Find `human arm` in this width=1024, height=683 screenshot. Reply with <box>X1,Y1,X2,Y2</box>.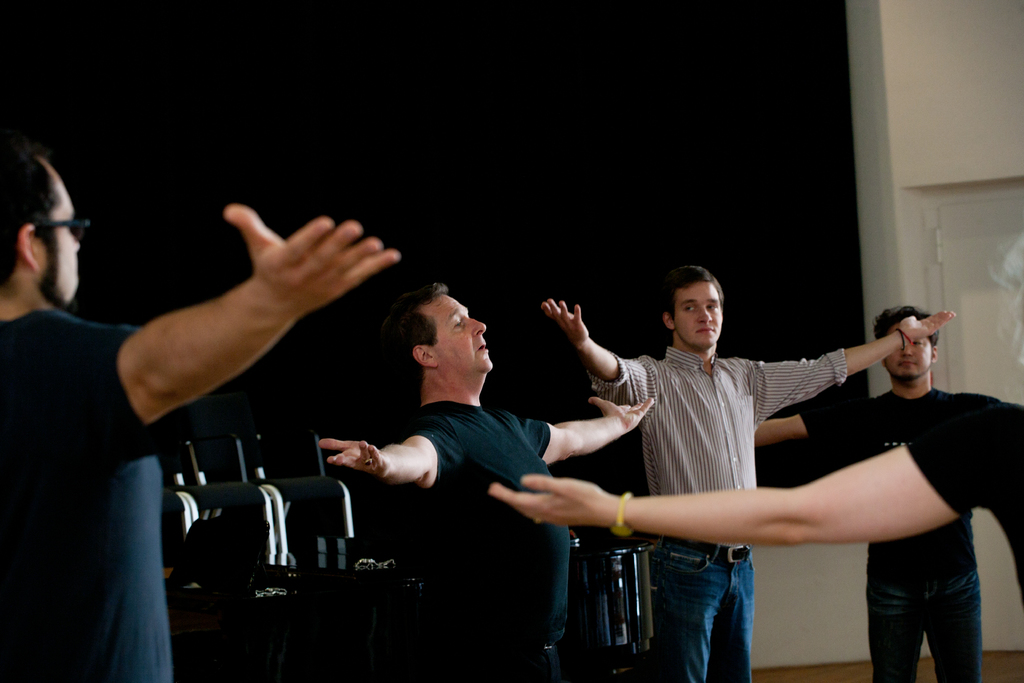
<box>106,202,407,470</box>.
